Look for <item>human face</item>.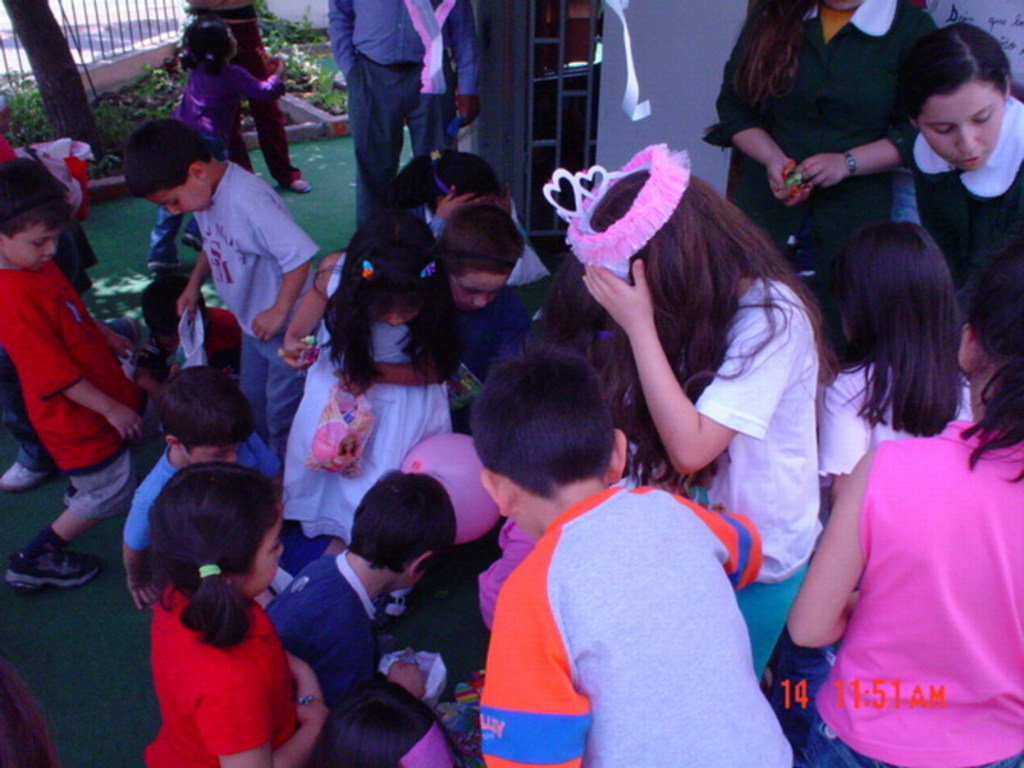
Found: bbox=[456, 269, 506, 307].
